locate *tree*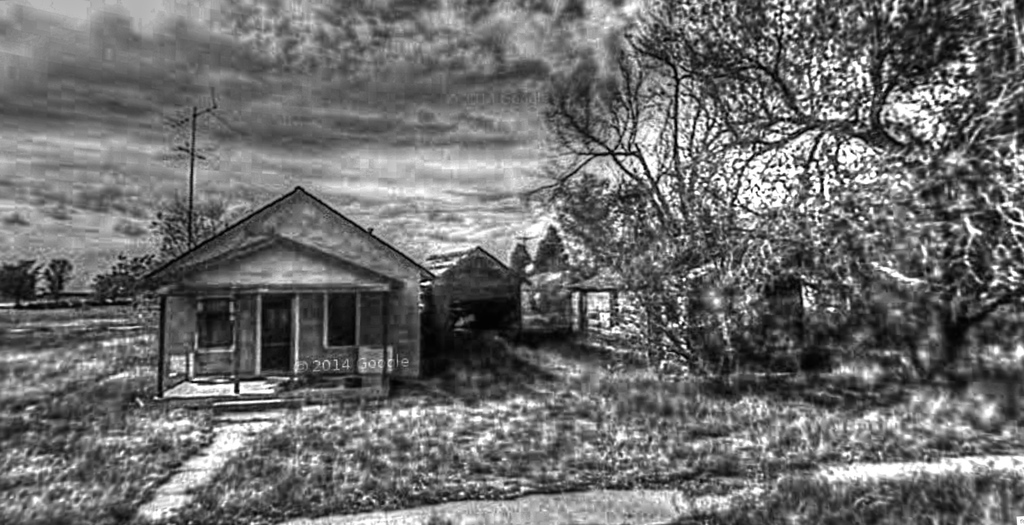
box(532, 226, 572, 276)
